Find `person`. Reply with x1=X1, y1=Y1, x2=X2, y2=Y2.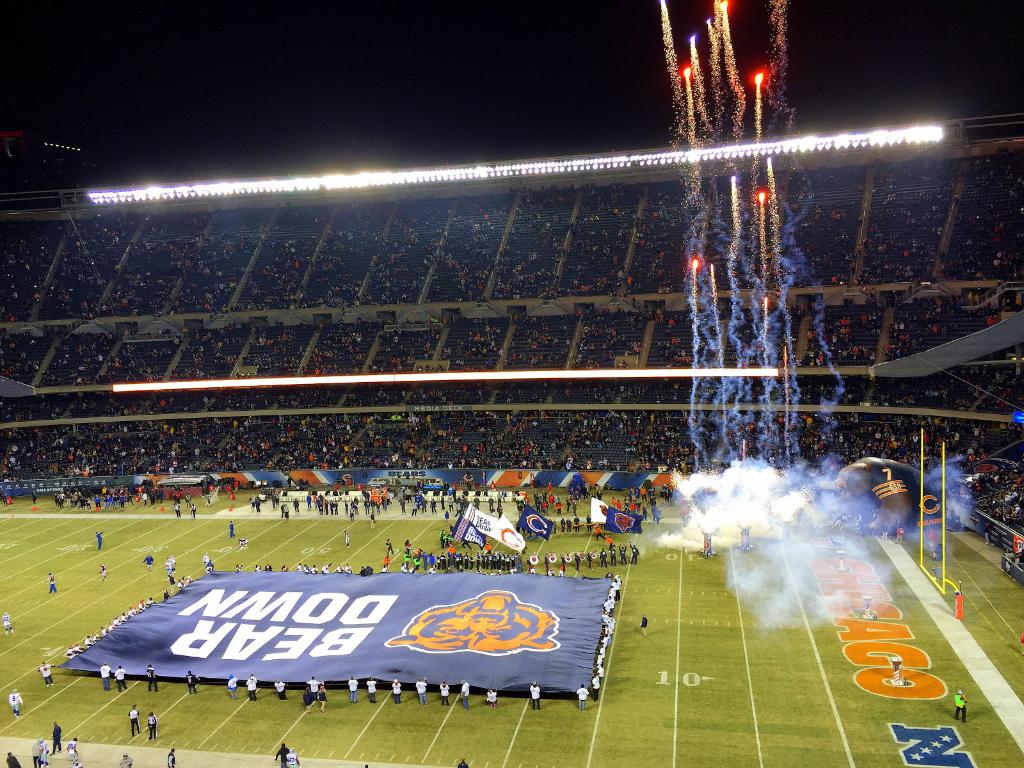
x1=84, y1=637, x2=92, y2=649.
